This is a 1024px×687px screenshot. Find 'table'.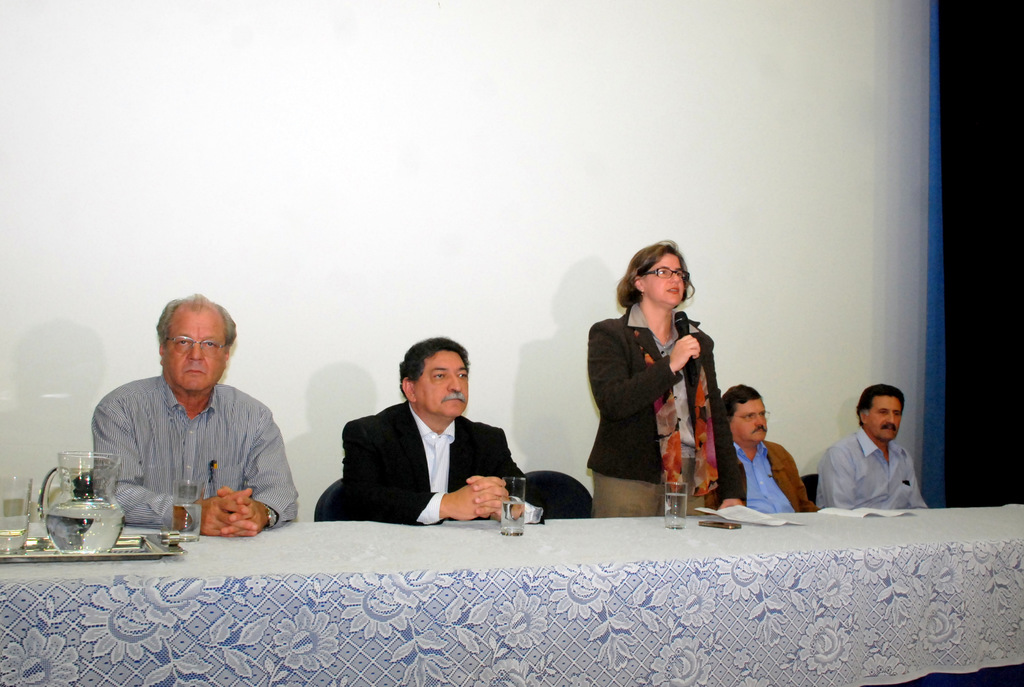
Bounding box: rect(0, 503, 1023, 686).
